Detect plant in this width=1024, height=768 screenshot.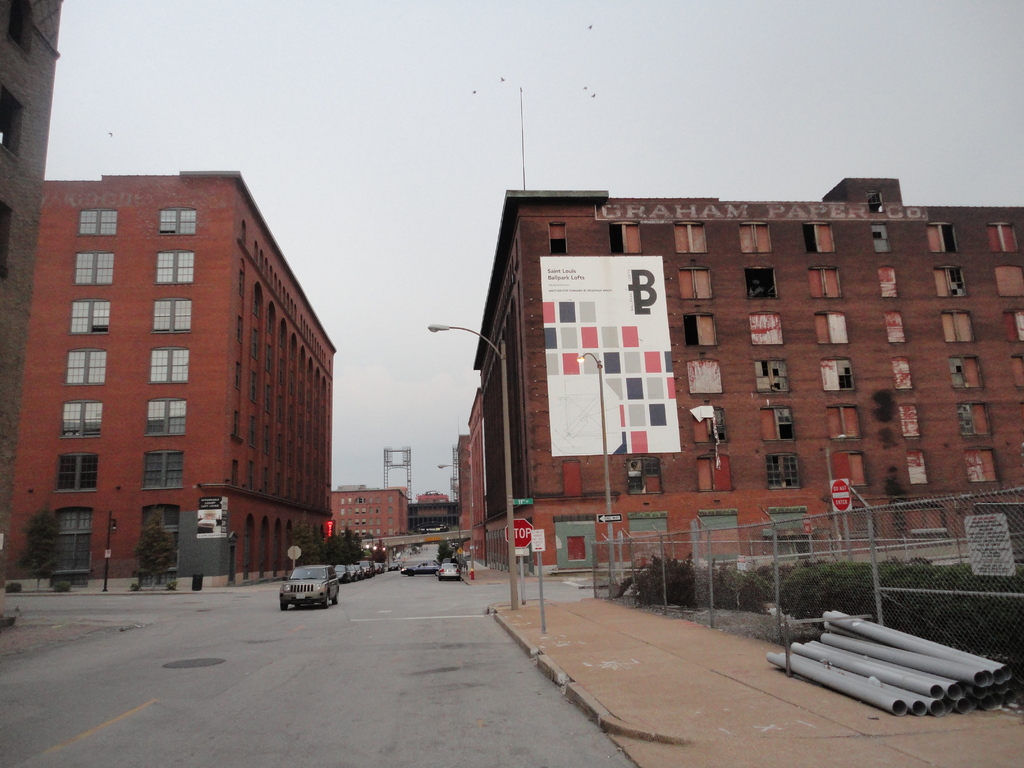
Detection: 51 578 73 595.
